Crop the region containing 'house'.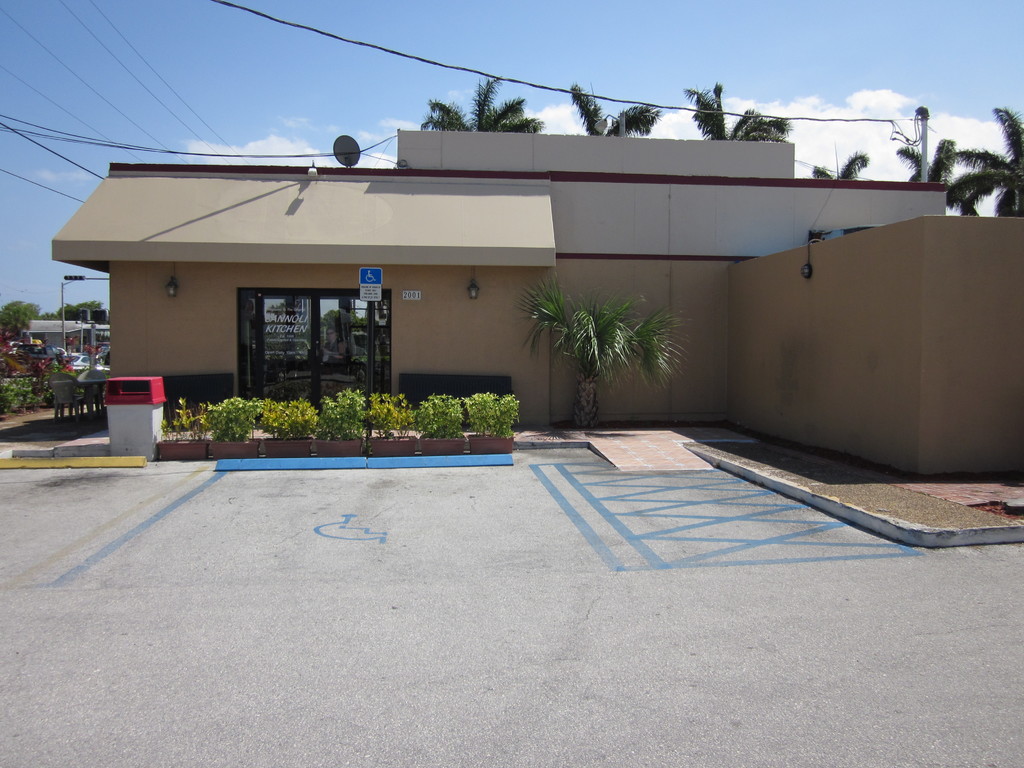
Crop region: l=60, t=88, r=934, b=462.
